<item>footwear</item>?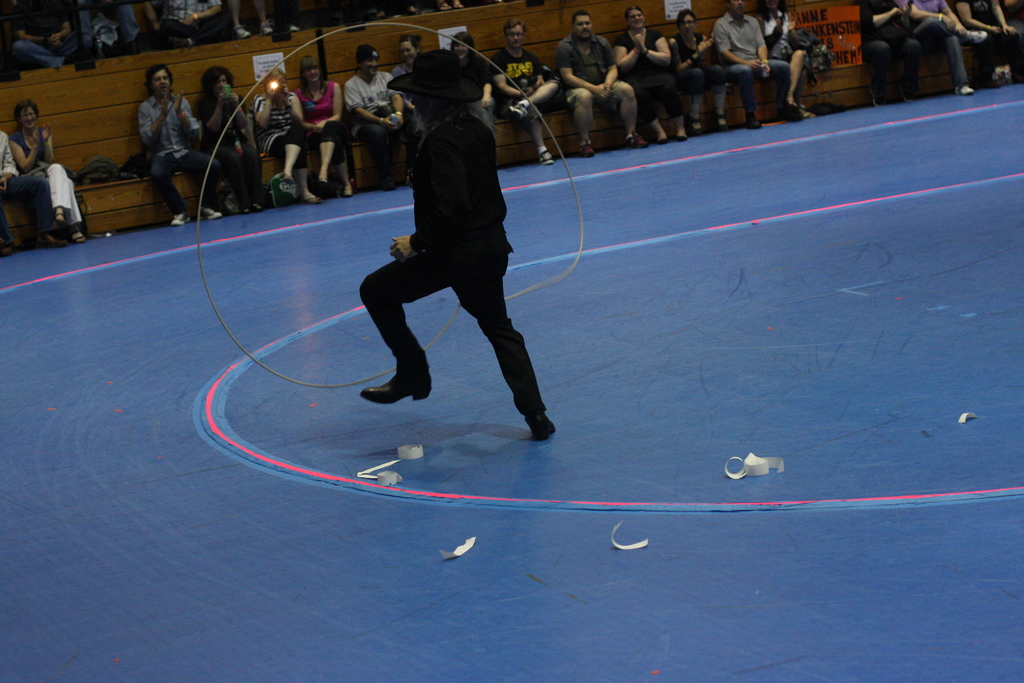
box=[626, 134, 646, 150]
